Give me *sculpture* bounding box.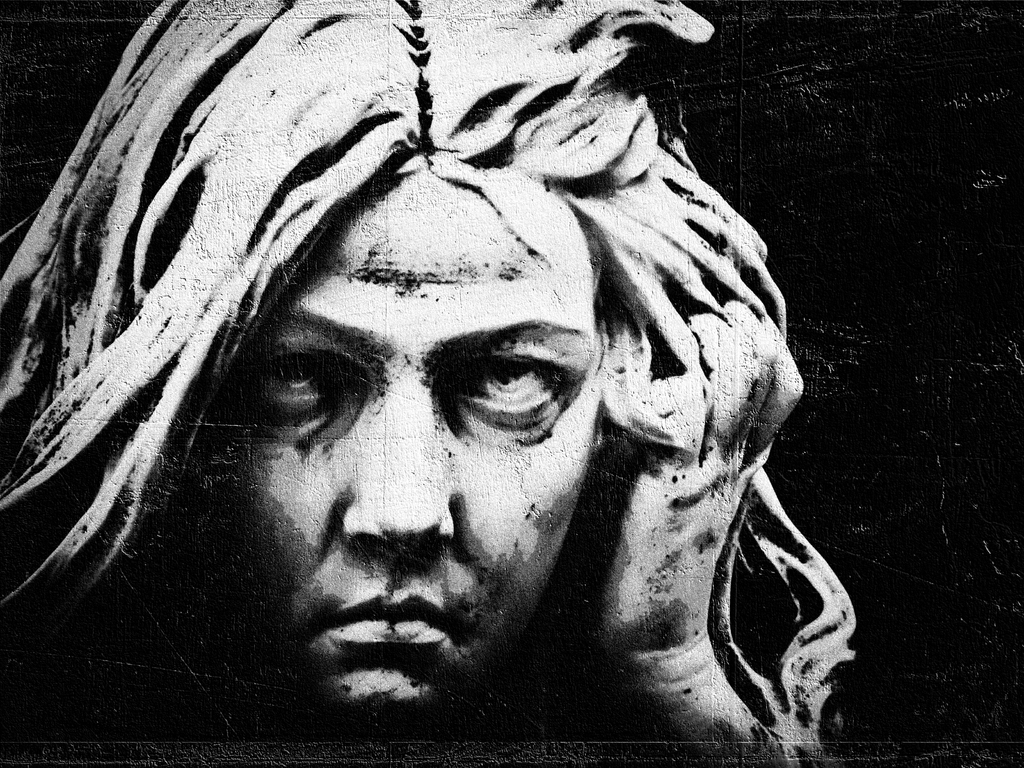
region(0, 1, 893, 758).
